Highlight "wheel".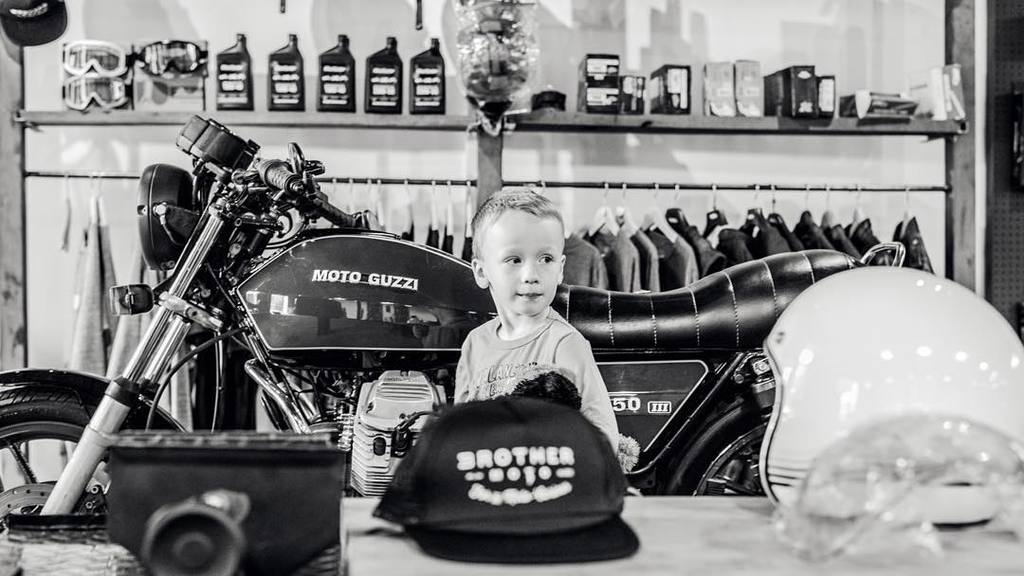
Highlighted region: 19:387:137:535.
